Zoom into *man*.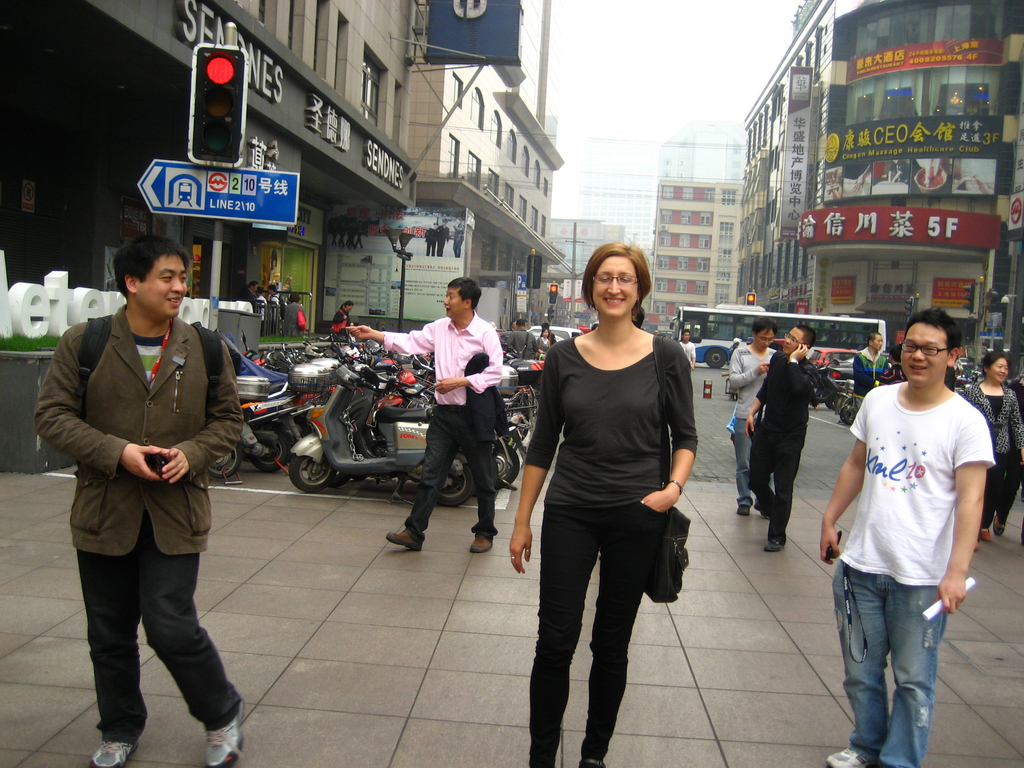
Zoom target: 505, 316, 540, 358.
